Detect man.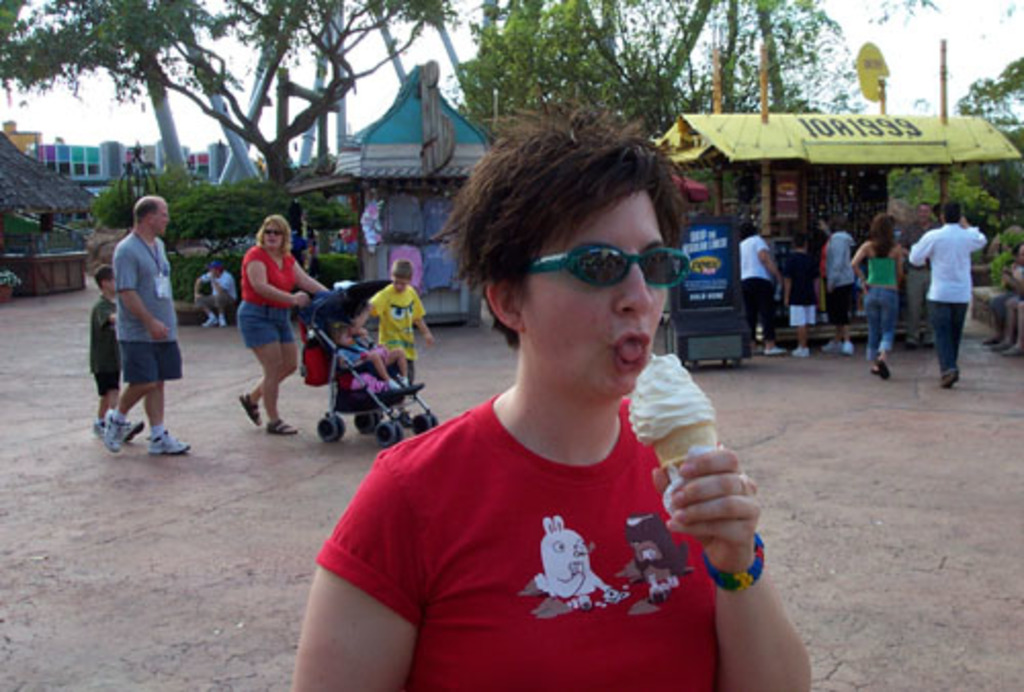
Detected at box(195, 252, 240, 332).
